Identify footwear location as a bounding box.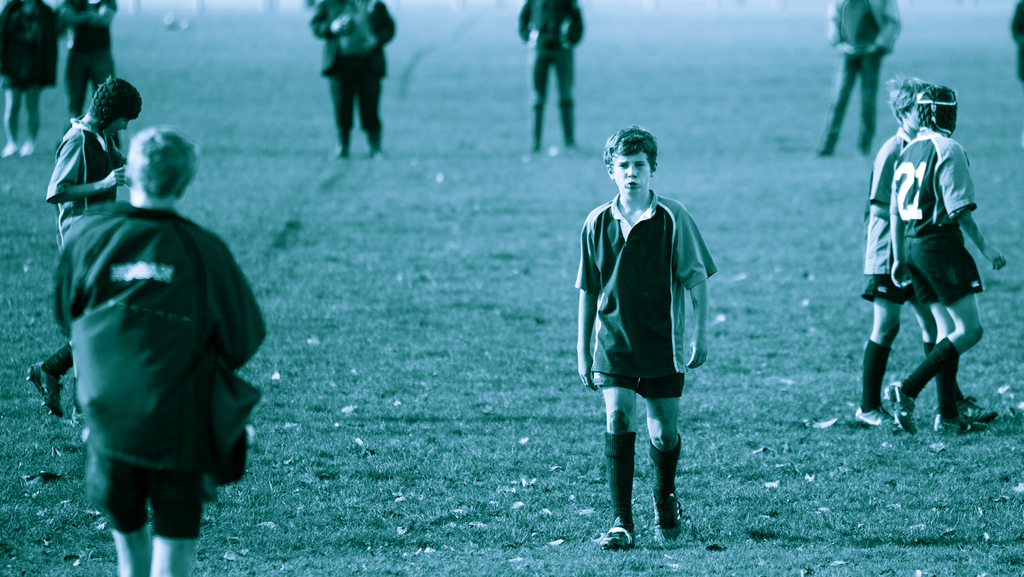
<region>659, 498, 701, 546</region>.
